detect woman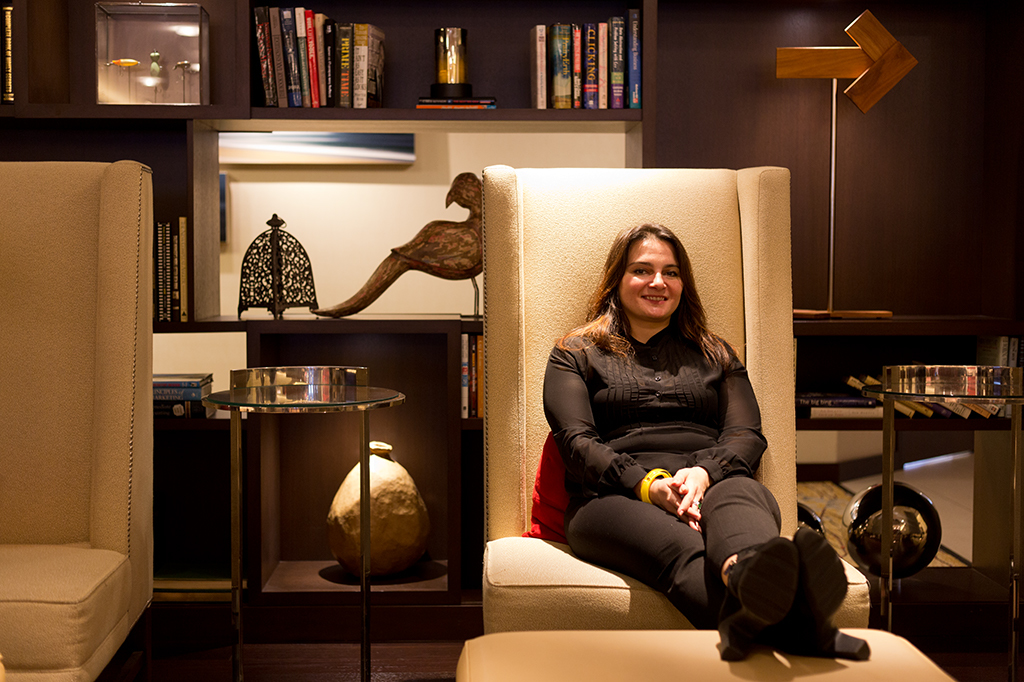
locate(541, 218, 850, 661)
